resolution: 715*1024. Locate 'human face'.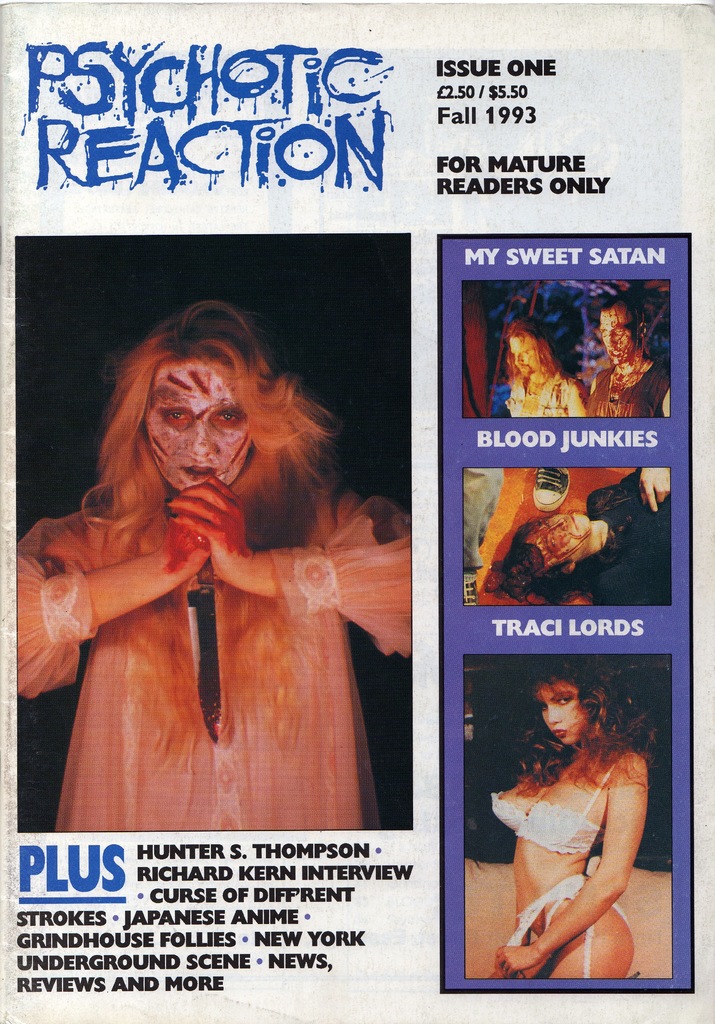
[596, 300, 634, 367].
